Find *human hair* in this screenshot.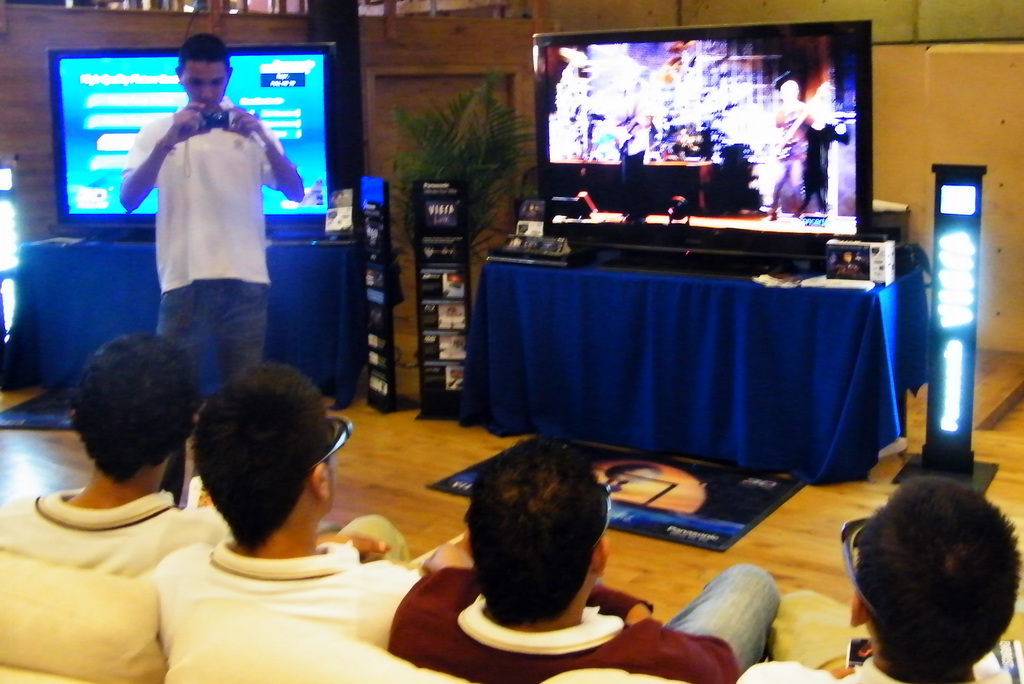
The bounding box for *human hair* is box=[465, 428, 609, 632].
